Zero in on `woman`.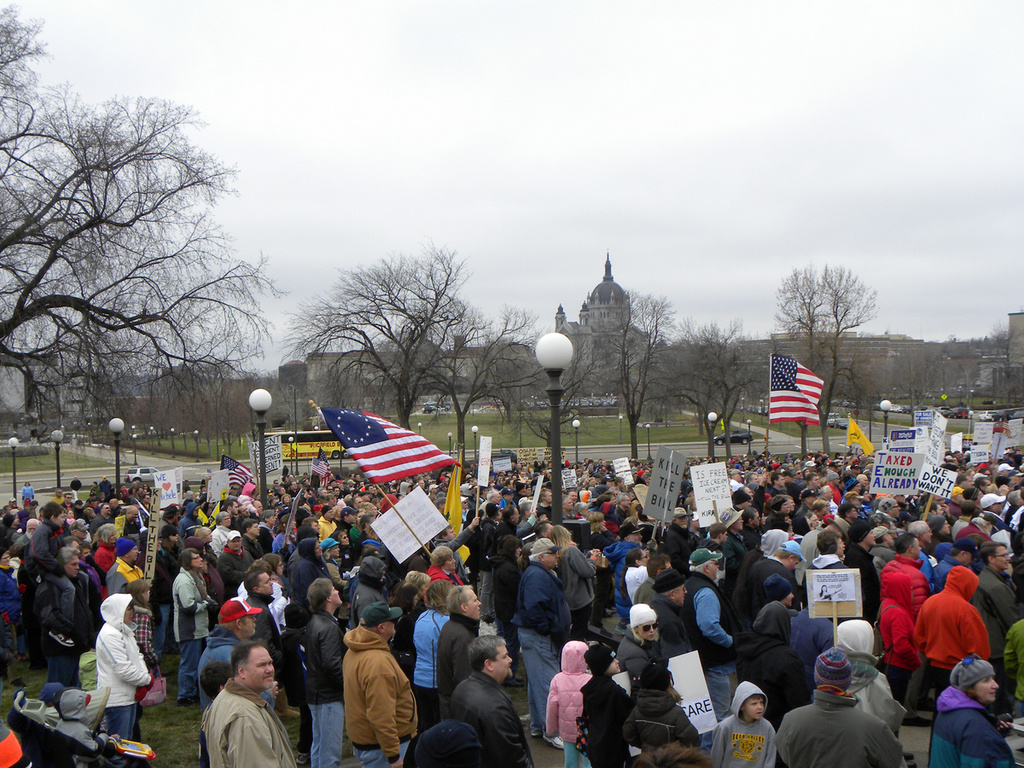
Zeroed in: {"left": 411, "top": 579, "right": 482, "bottom": 732}.
